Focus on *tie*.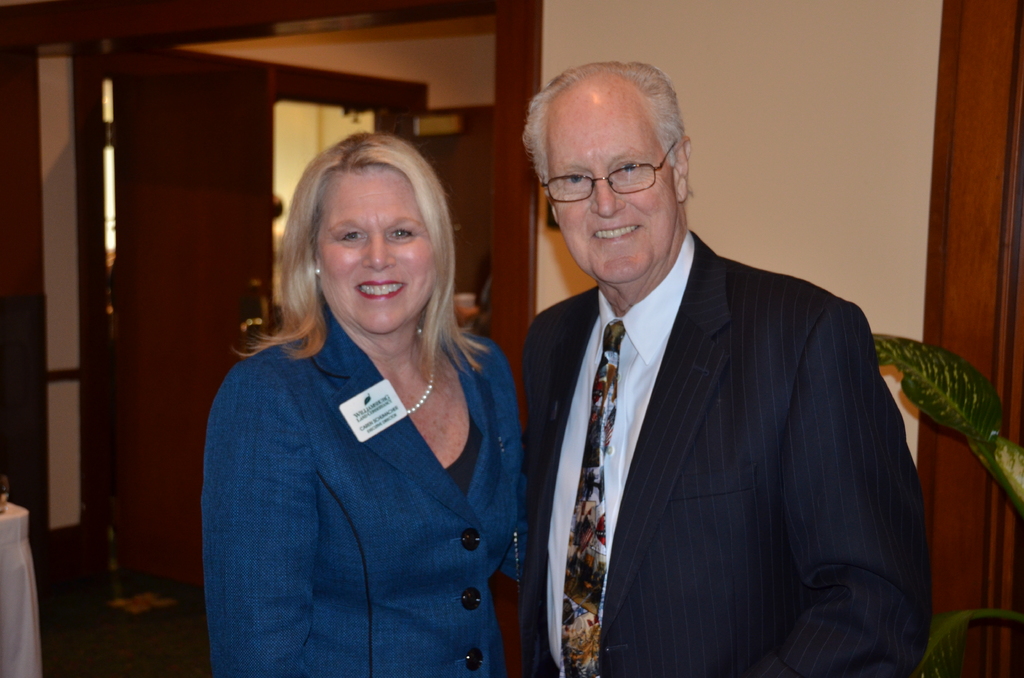
Focused at pyautogui.locateOnScreen(559, 321, 632, 677).
